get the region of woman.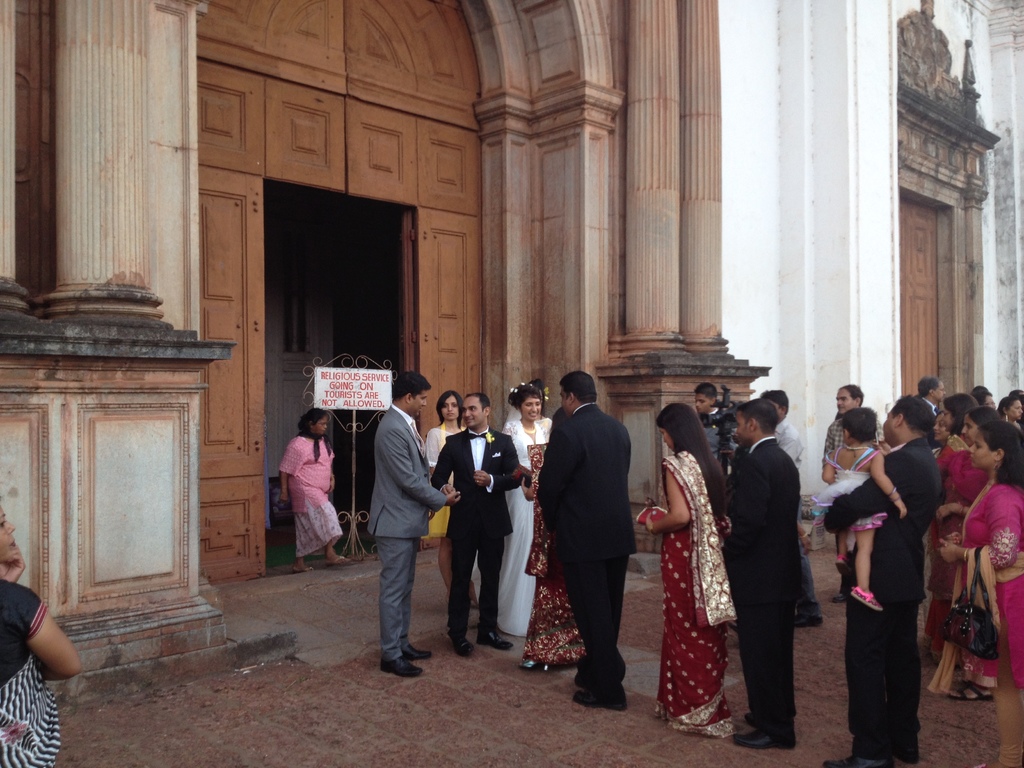
x1=653 y1=387 x2=749 y2=735.
